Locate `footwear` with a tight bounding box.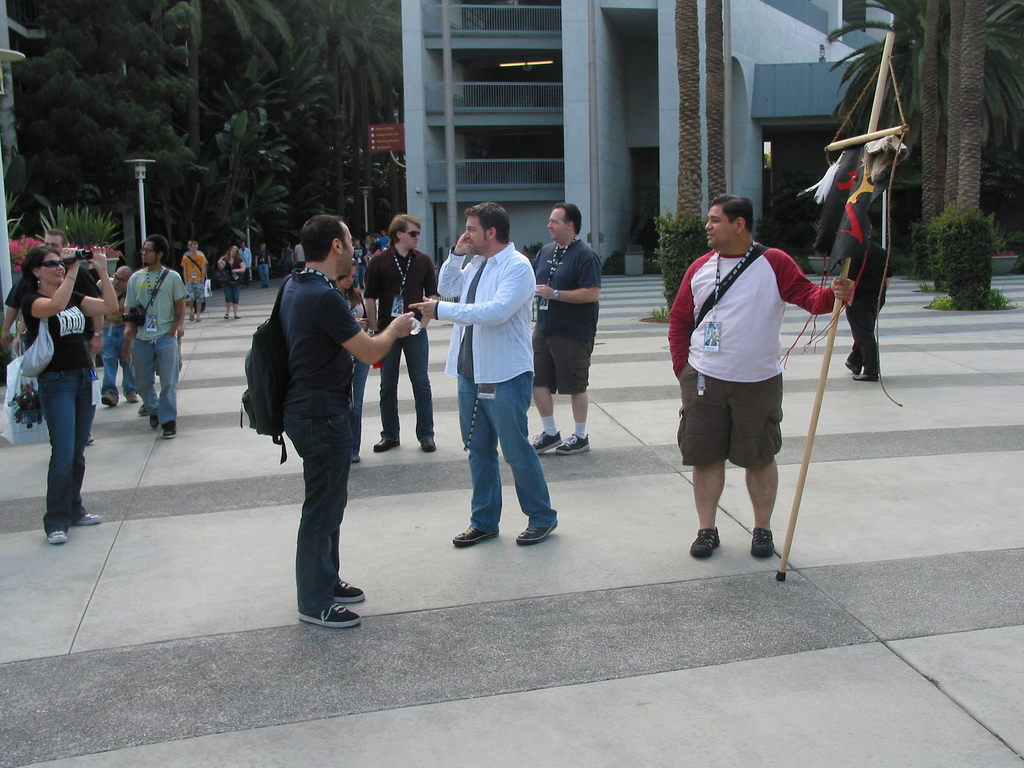
78 513 105 525.
